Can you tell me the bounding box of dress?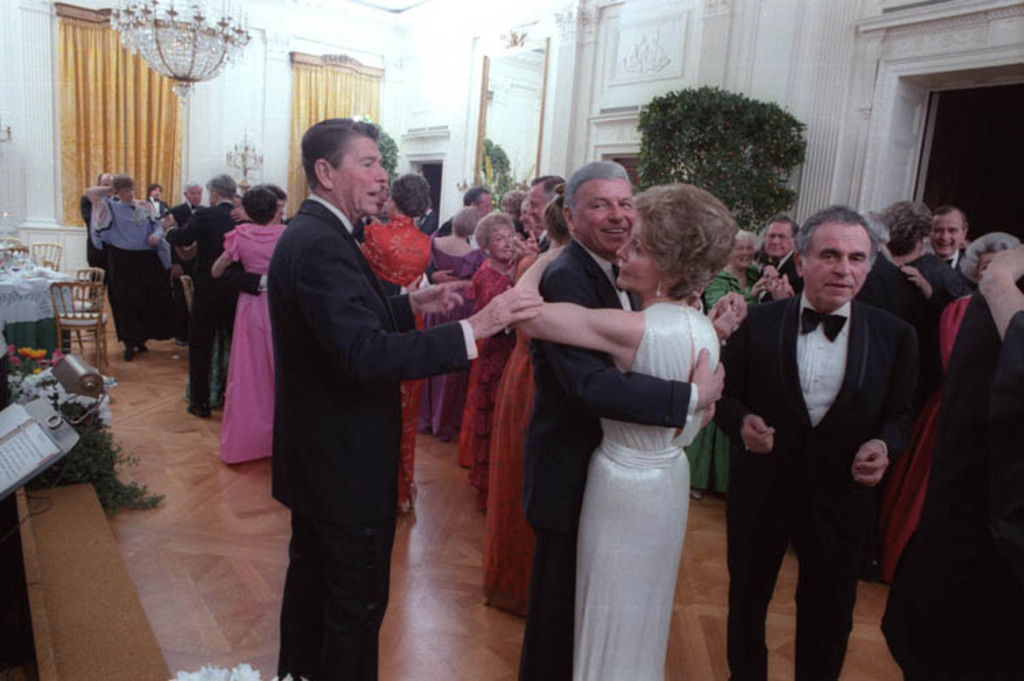
box=[365, 210, 434, 502].
